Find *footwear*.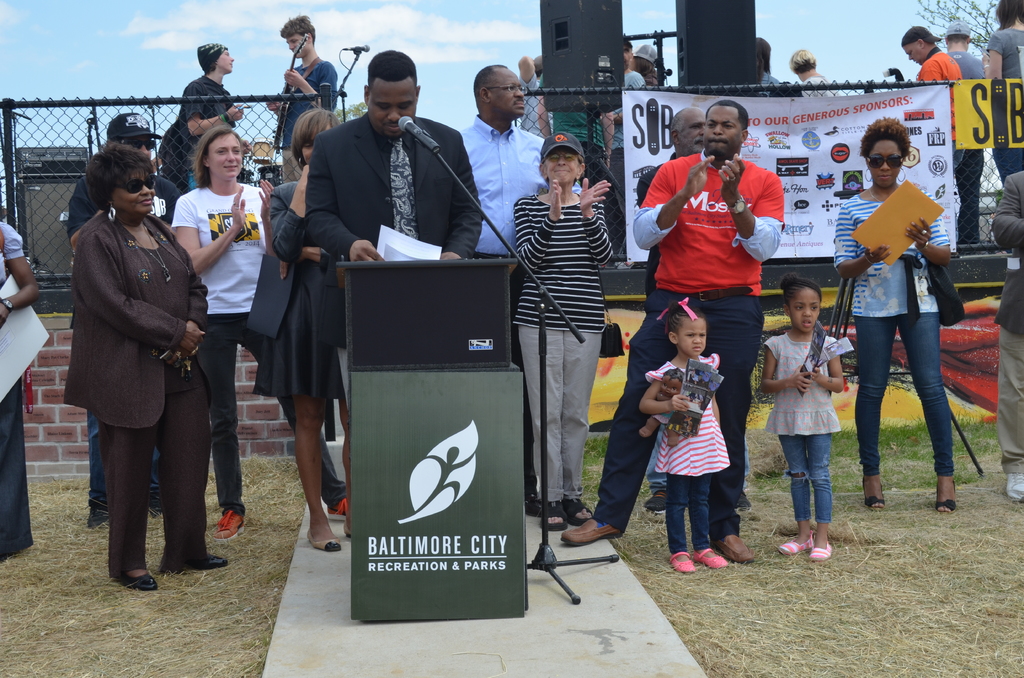
538 506 564 532.
